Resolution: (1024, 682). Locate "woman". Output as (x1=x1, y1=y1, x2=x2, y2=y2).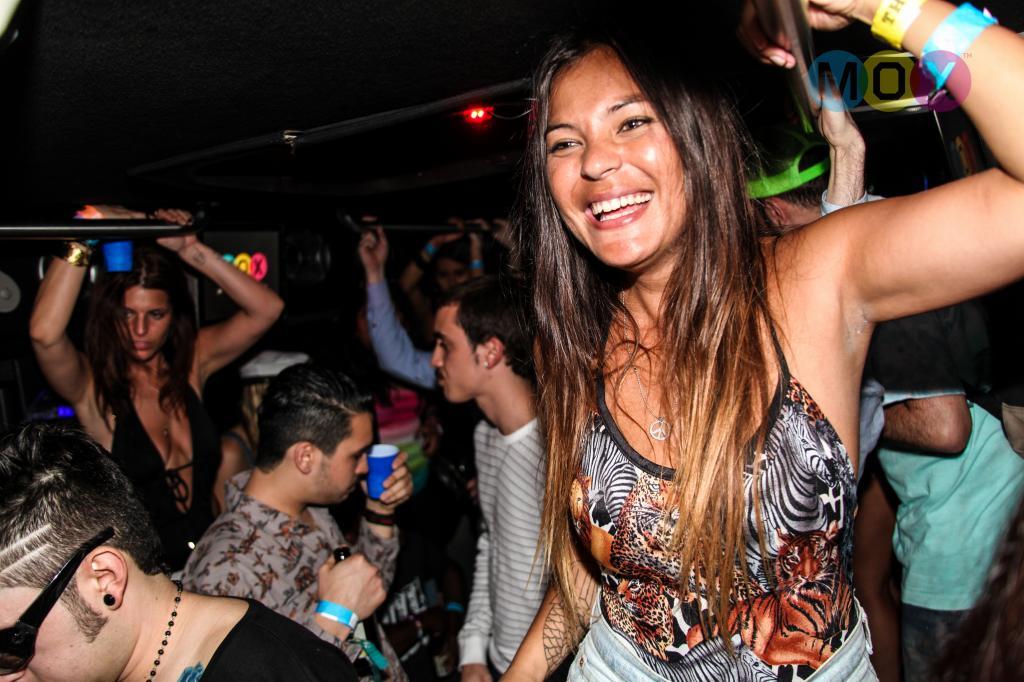
(x1=25, y1=203, x2=283, y2=525).
